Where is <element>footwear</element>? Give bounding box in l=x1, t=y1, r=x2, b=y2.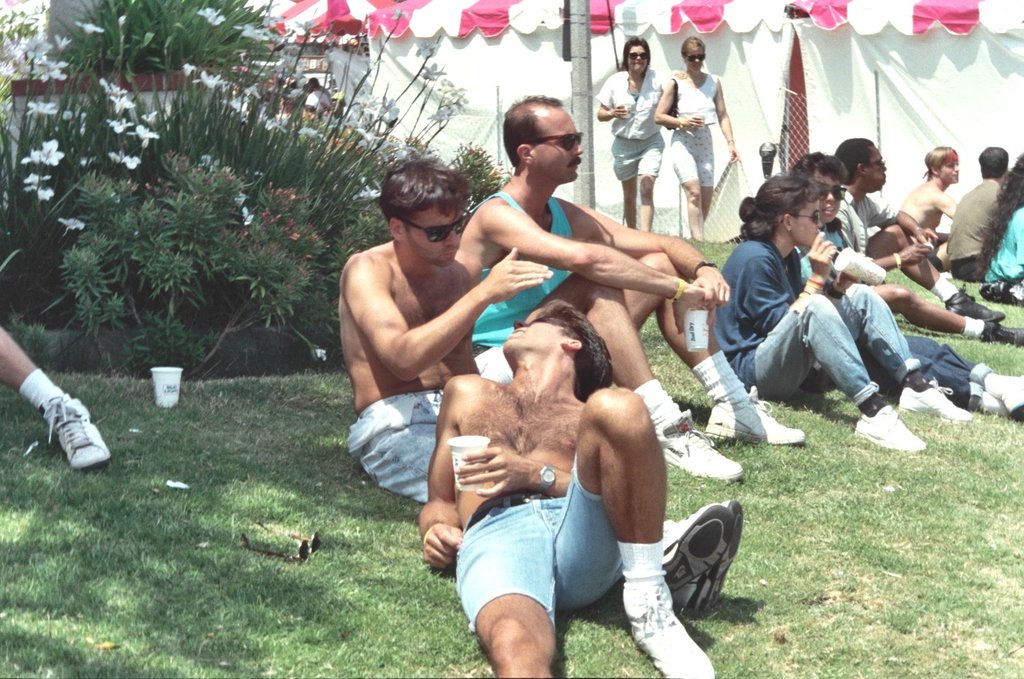
l=894, t=379, r=972, b=430.
